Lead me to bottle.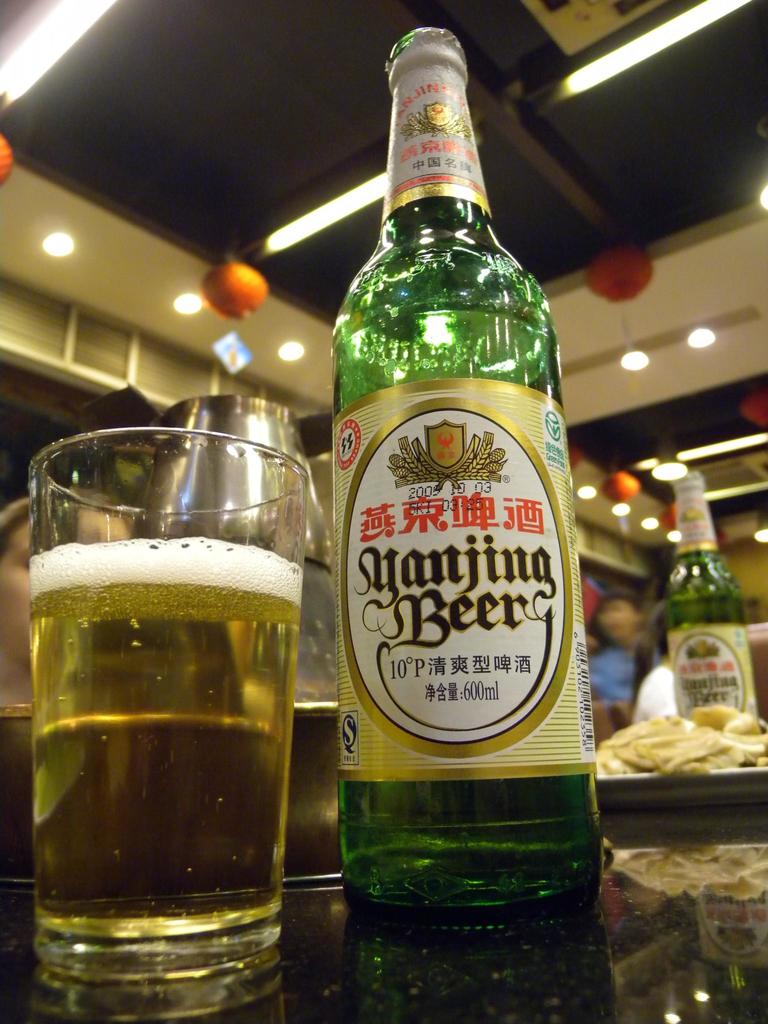
Lead to [x1=328, y1=24, x2=626, y2=945].
